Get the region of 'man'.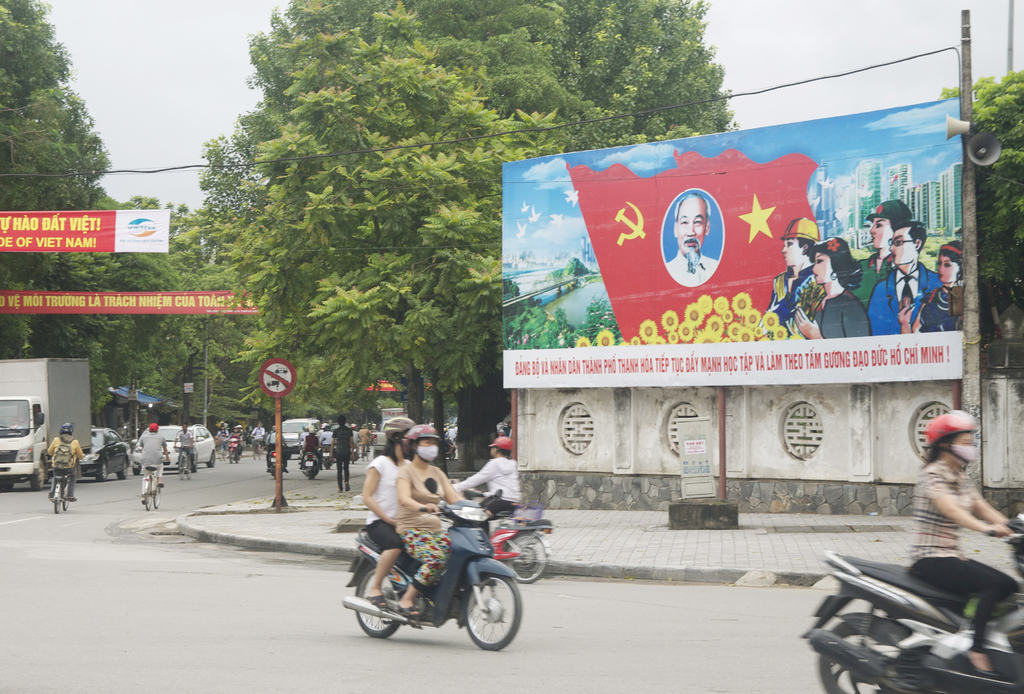
bbox=(451, 433, 521, 517).
